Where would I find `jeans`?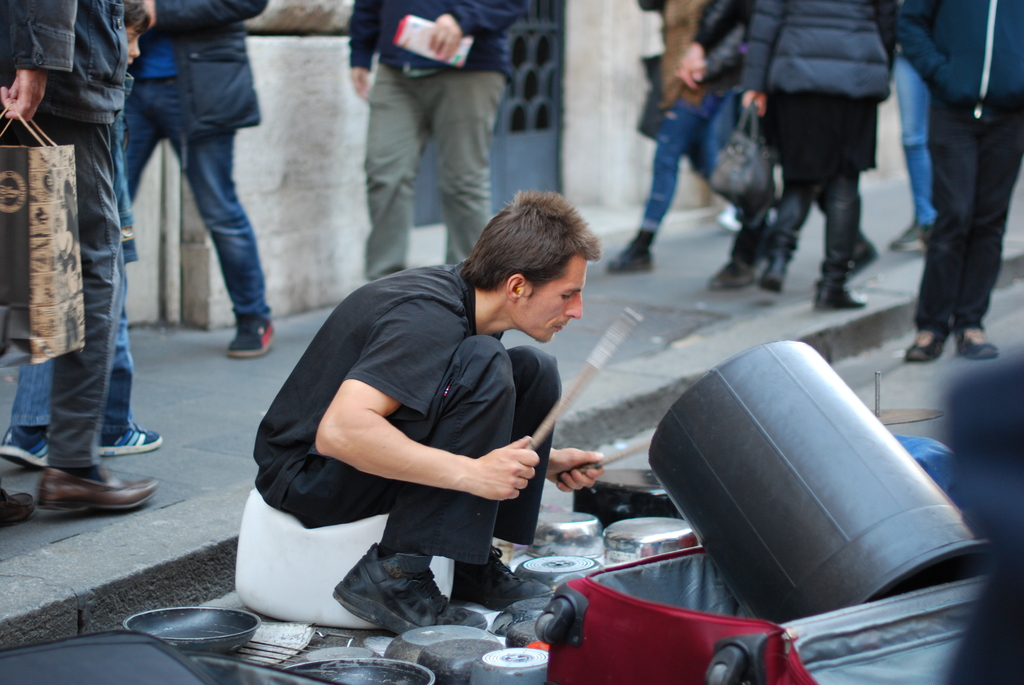
At detection(896, 58, 936, 223).
